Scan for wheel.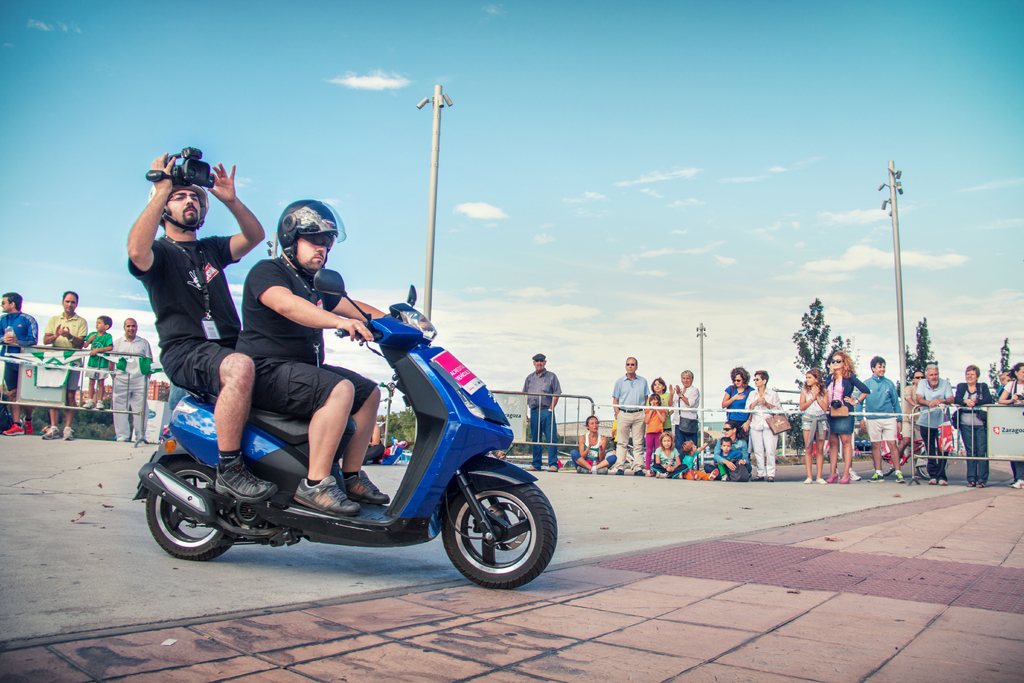
Scan result: crop(436, 472, 560, 593).
